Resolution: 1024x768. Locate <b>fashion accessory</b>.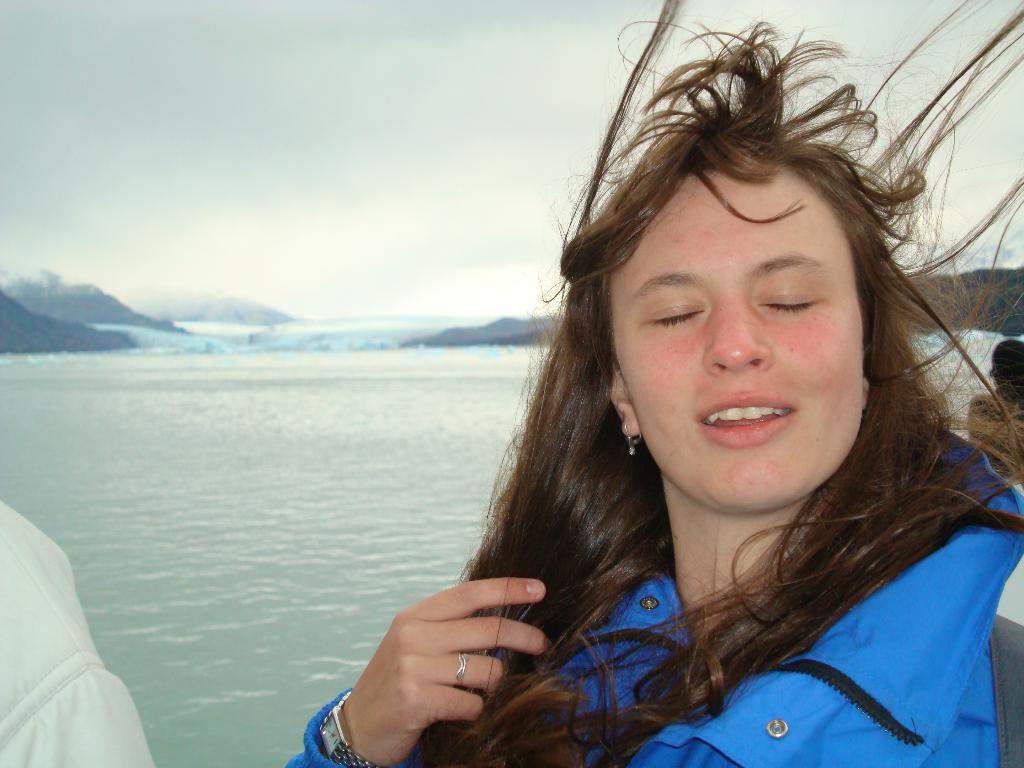
[460, 655, 468, 688].
